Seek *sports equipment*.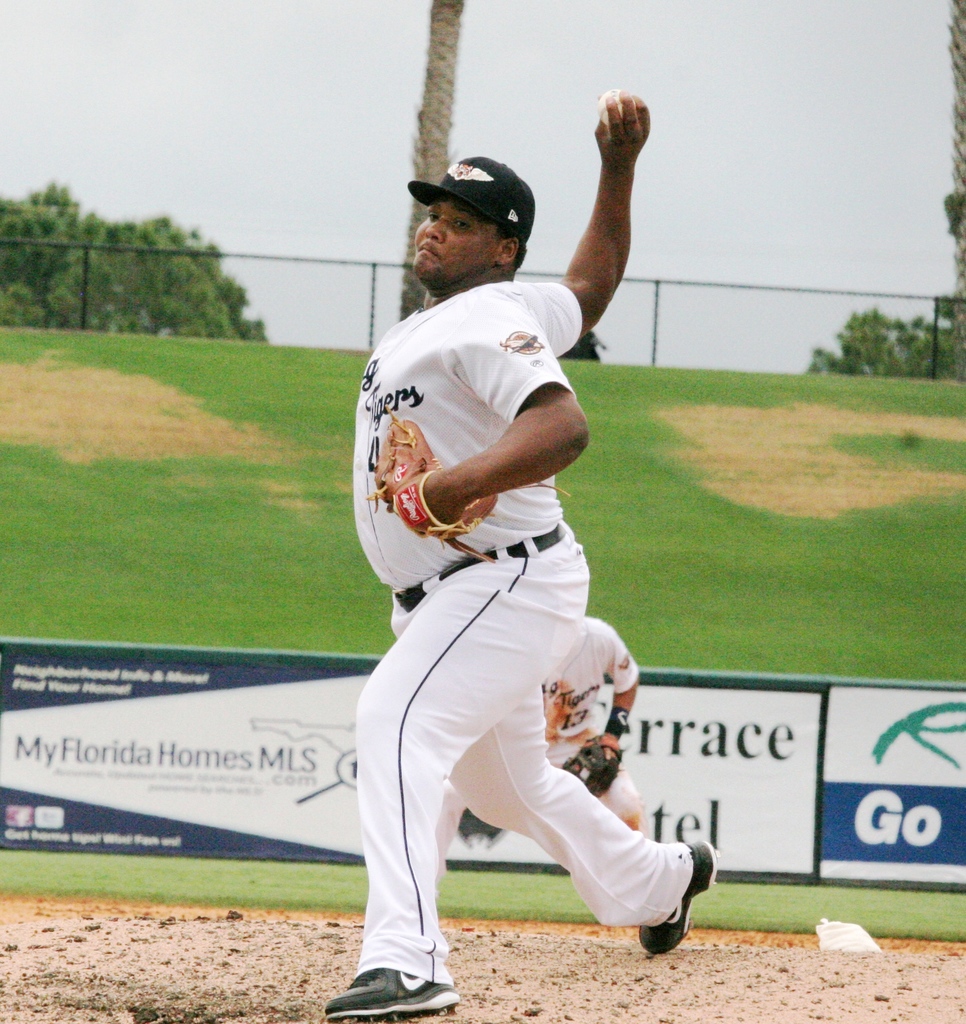
(558,728,627,798).
